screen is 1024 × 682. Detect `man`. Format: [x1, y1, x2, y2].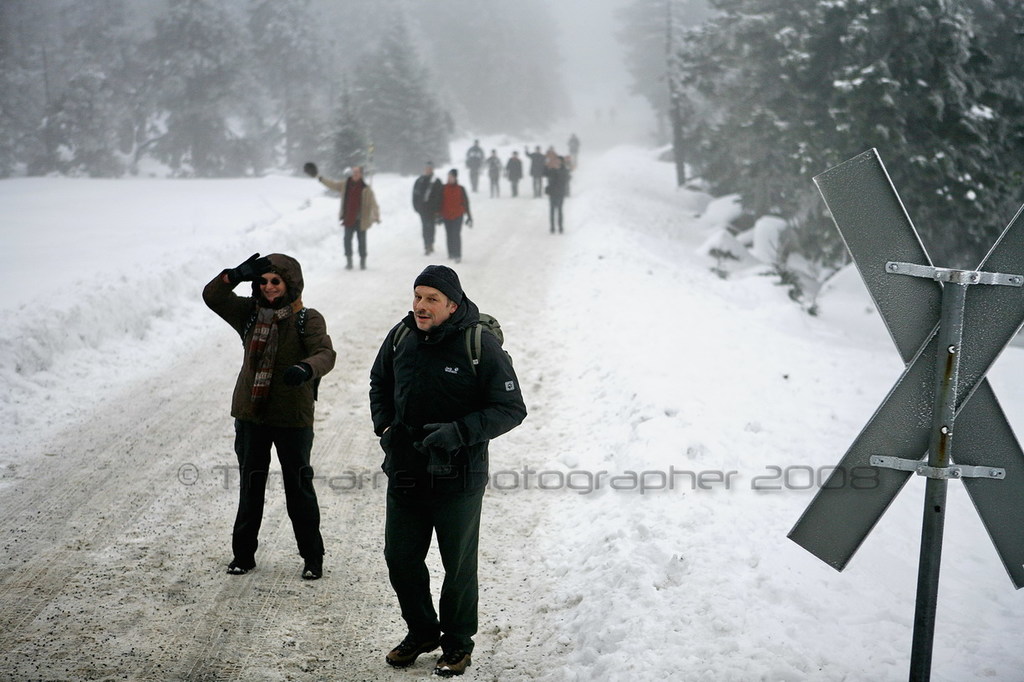
[436, 165, 476, 259].
